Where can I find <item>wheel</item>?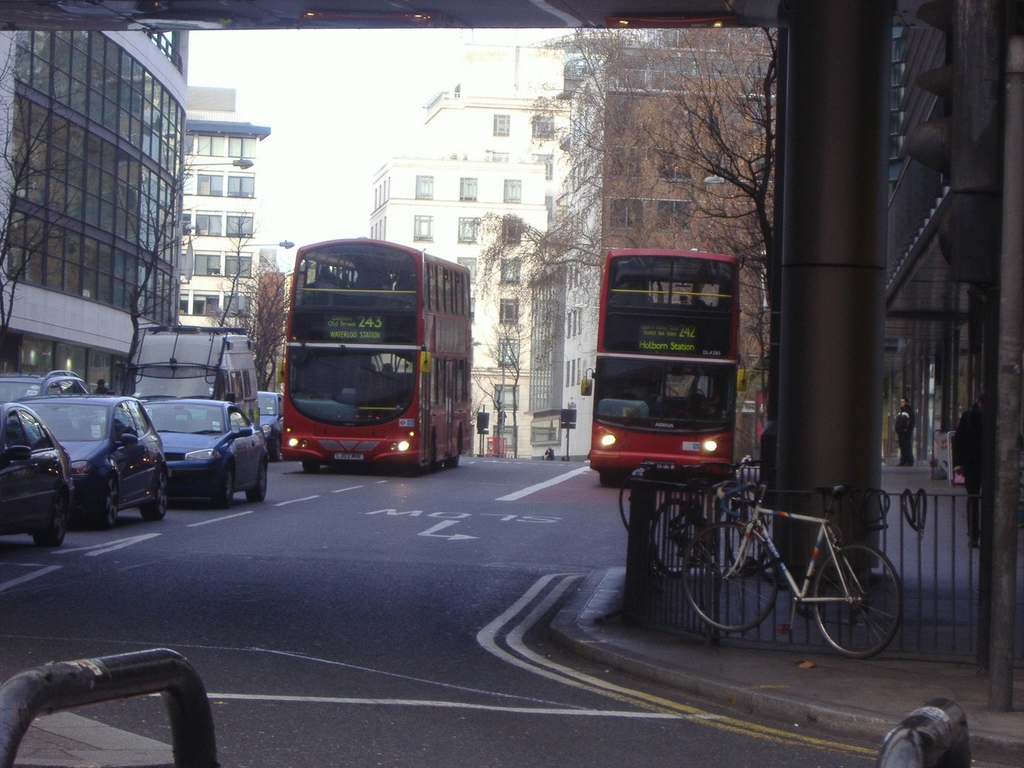
You can find it at [left=820, top=556, right=898, bottom=657].
